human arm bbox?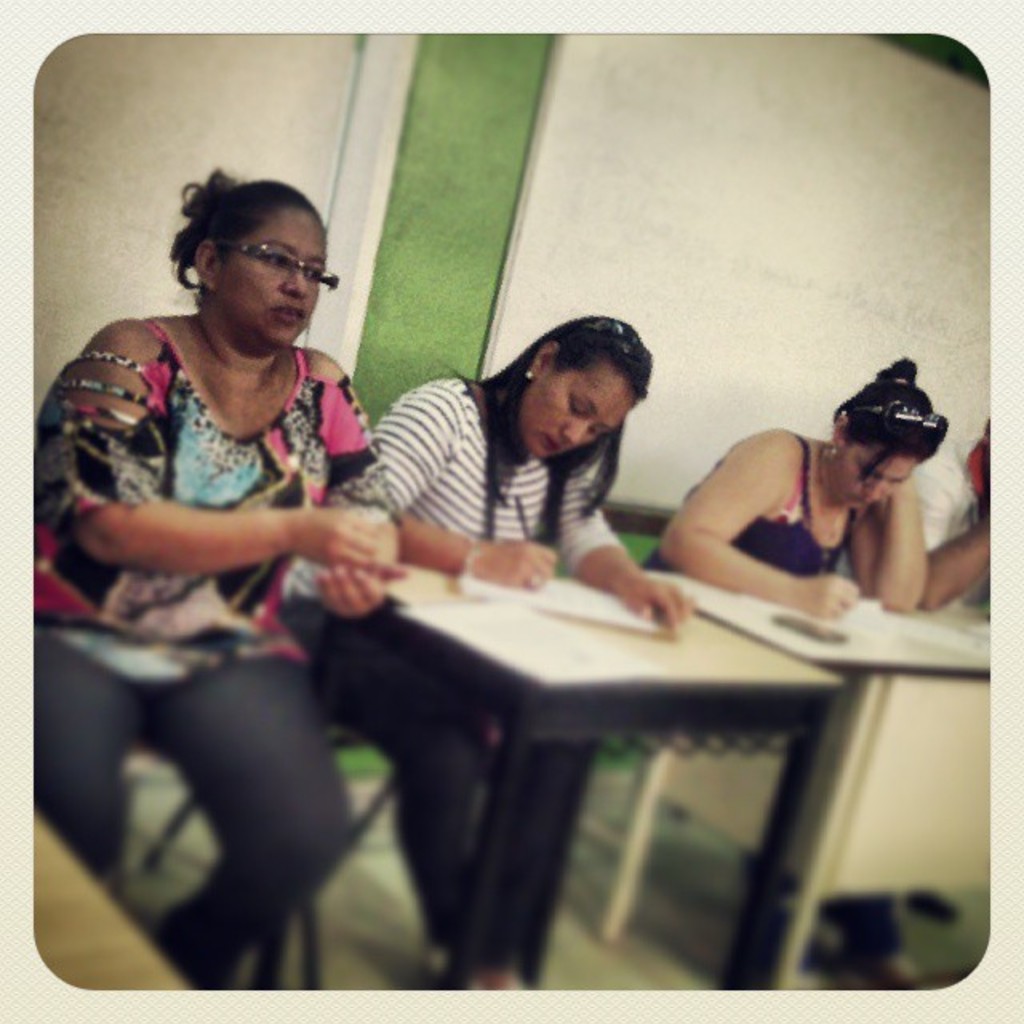
bbox=[550, 454, 698, 634]
